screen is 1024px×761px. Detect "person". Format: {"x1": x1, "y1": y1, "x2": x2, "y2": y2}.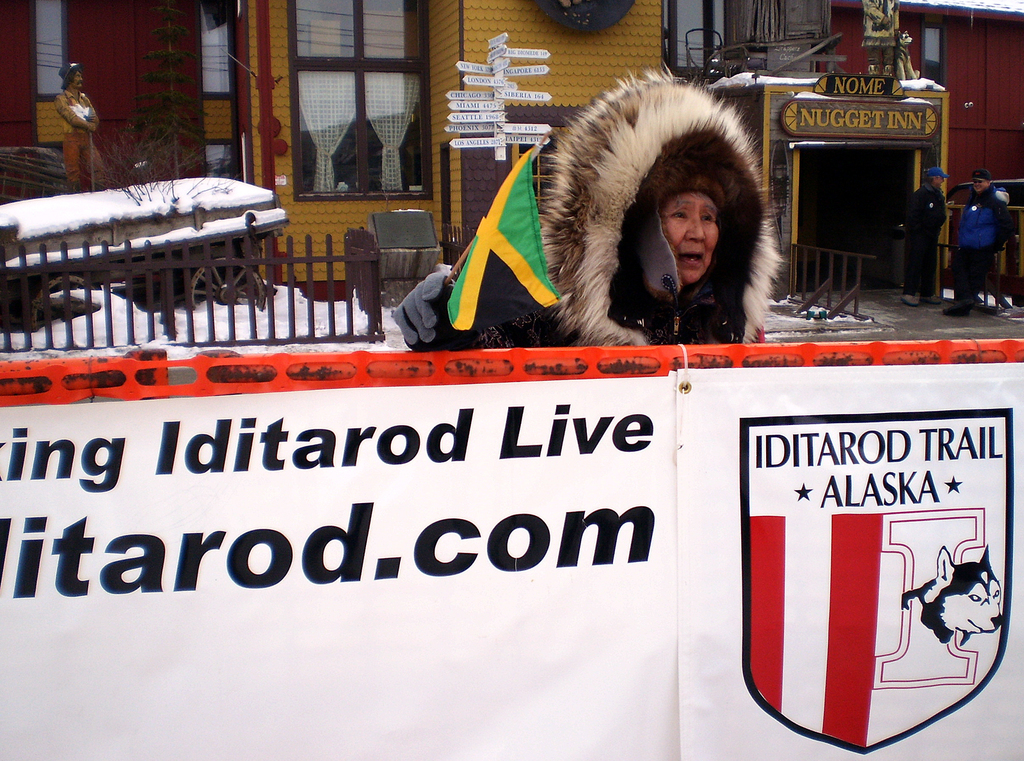
{"x1": 57, "y1": 61, "x2": 107, "y2": 188}.
